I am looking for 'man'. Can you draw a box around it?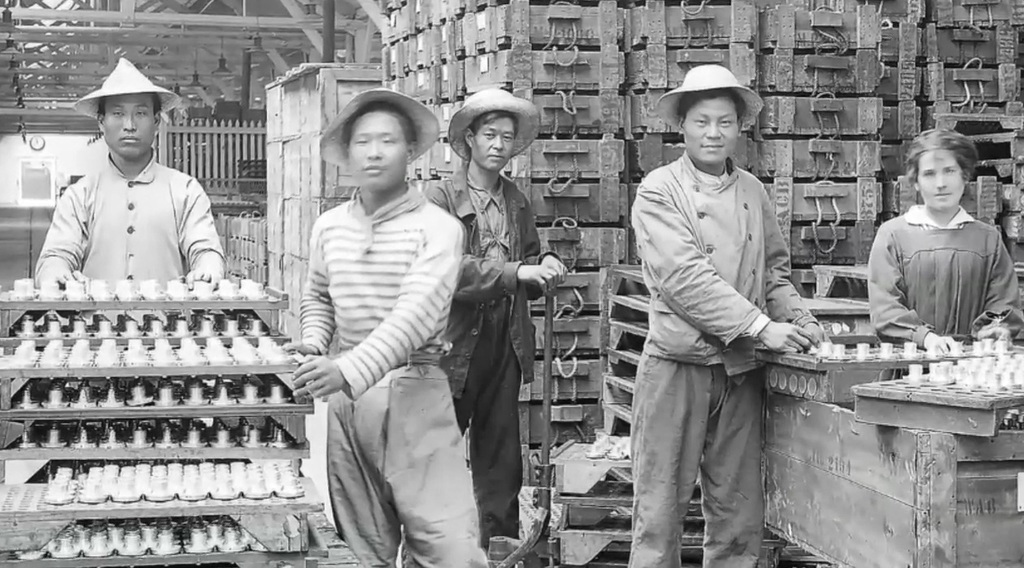
Sure, the bounding box is (37,51,223,277).
